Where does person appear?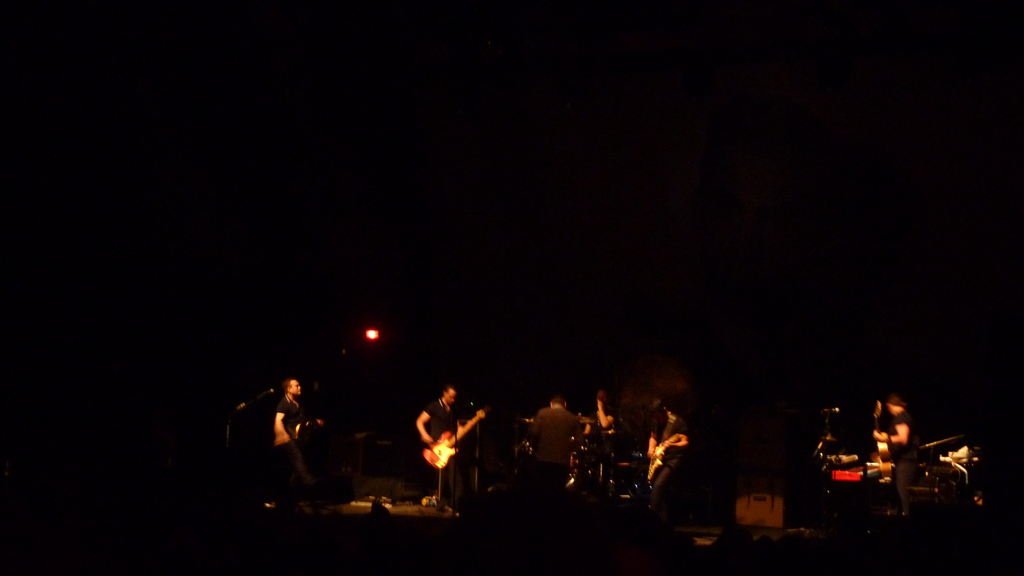
Appears at (left=640, top=402, right=699, bottom=482).
